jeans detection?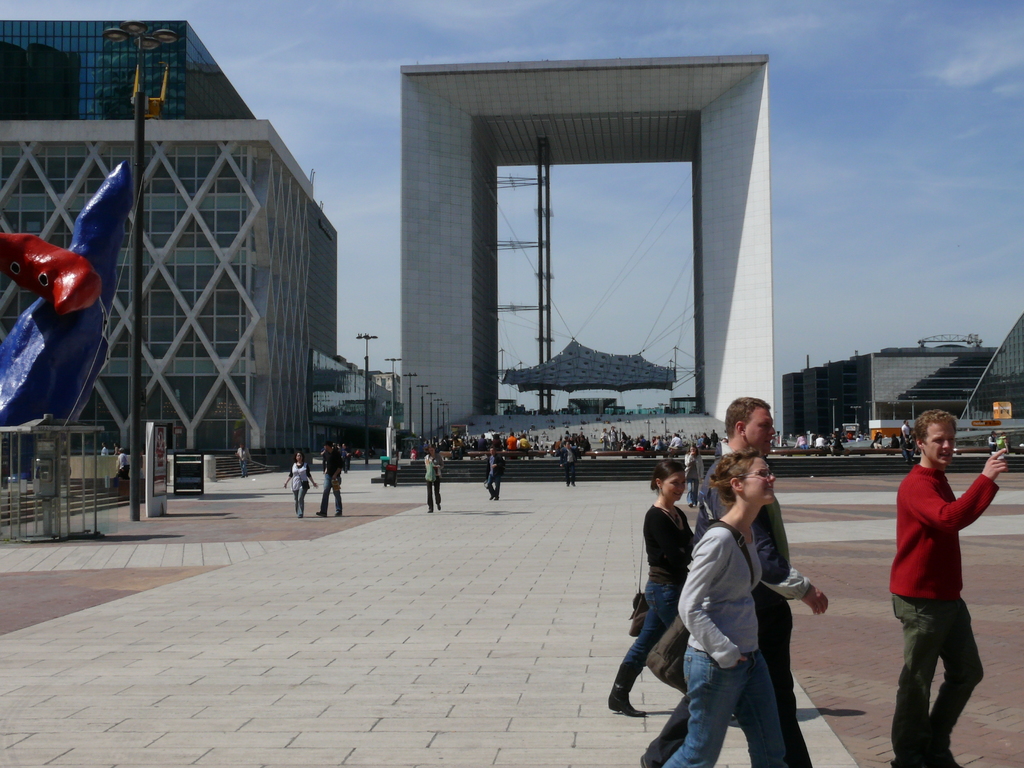
567,463,575,488
